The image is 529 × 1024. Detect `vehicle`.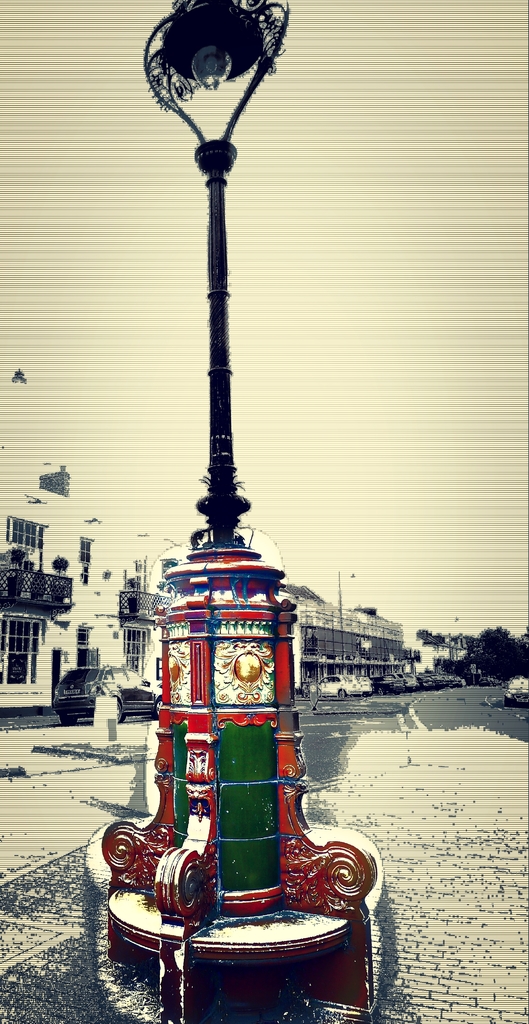
Detection: rect(57, 662, 163, 722).
